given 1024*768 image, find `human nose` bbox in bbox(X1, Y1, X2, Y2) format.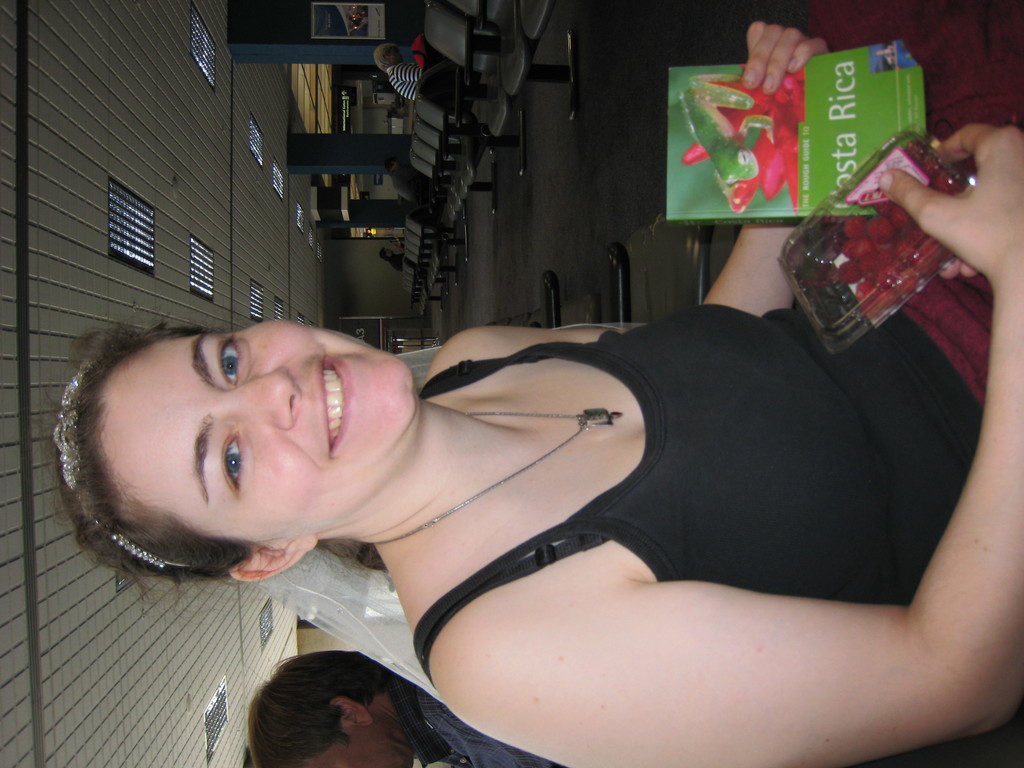
bbox(228, 369, 305, 430).
